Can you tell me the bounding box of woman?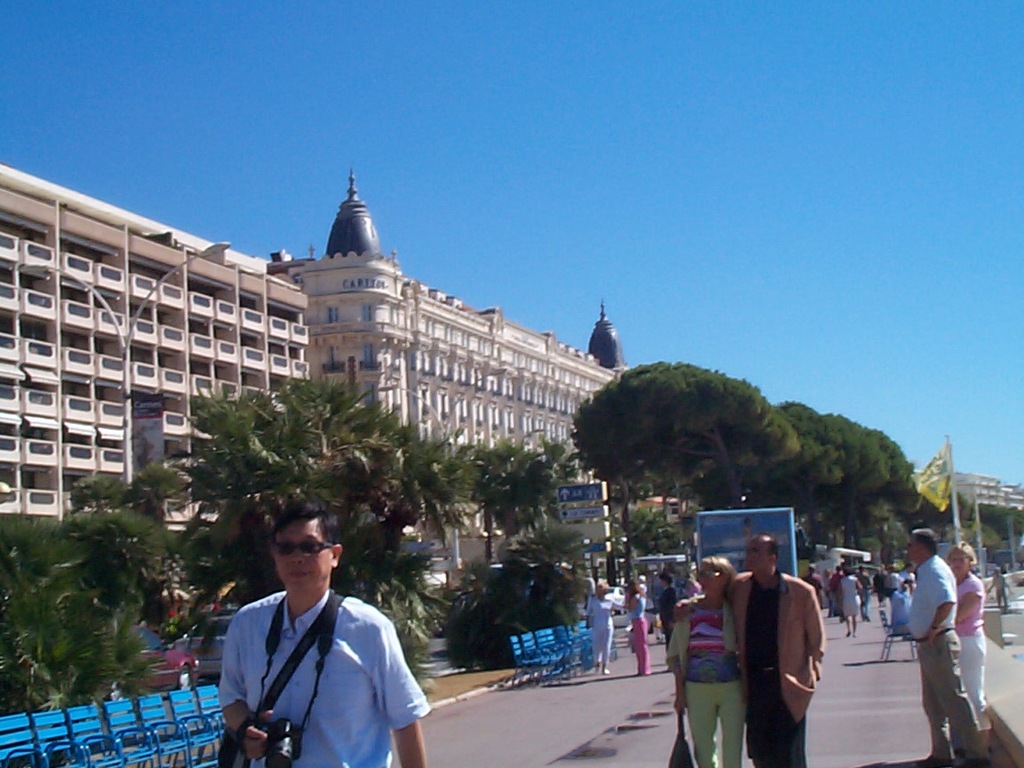
587, 583, 612, 678.
